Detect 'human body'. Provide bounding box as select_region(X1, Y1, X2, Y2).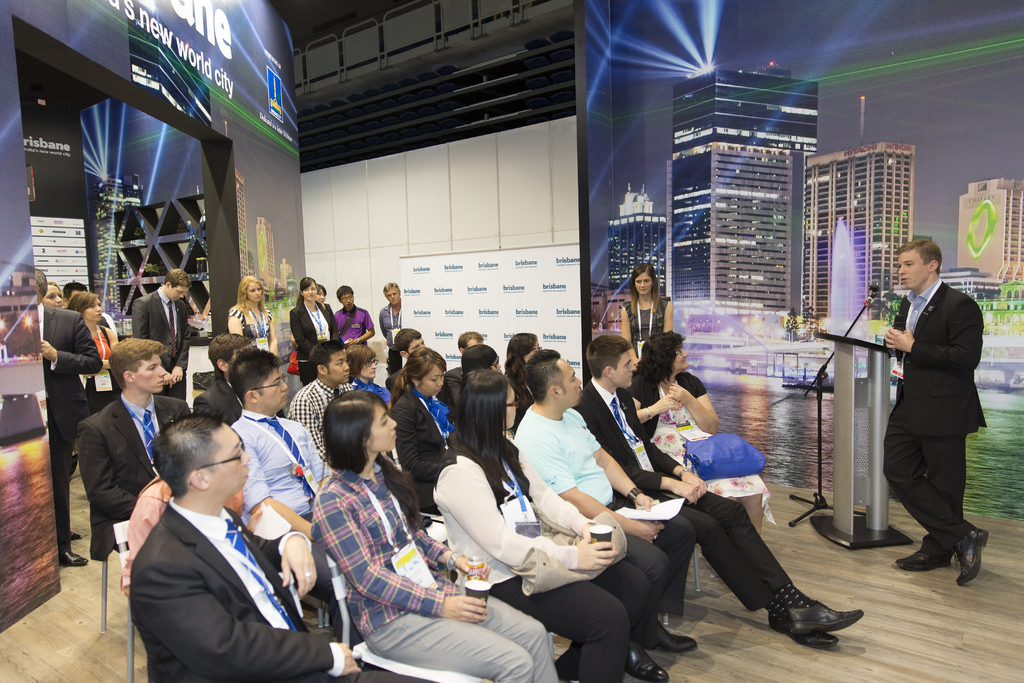
select_region(617, 294, 673, 366).
